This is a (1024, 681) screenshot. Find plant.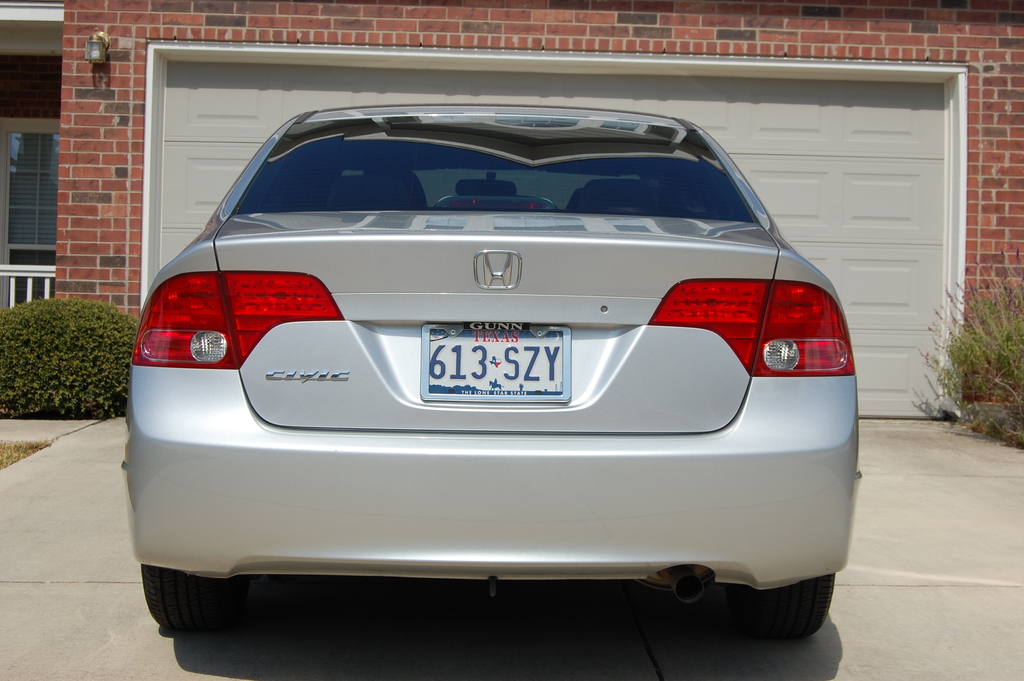
Bounding box: <bbox>931, 263, 1023, 425</bbox>.
